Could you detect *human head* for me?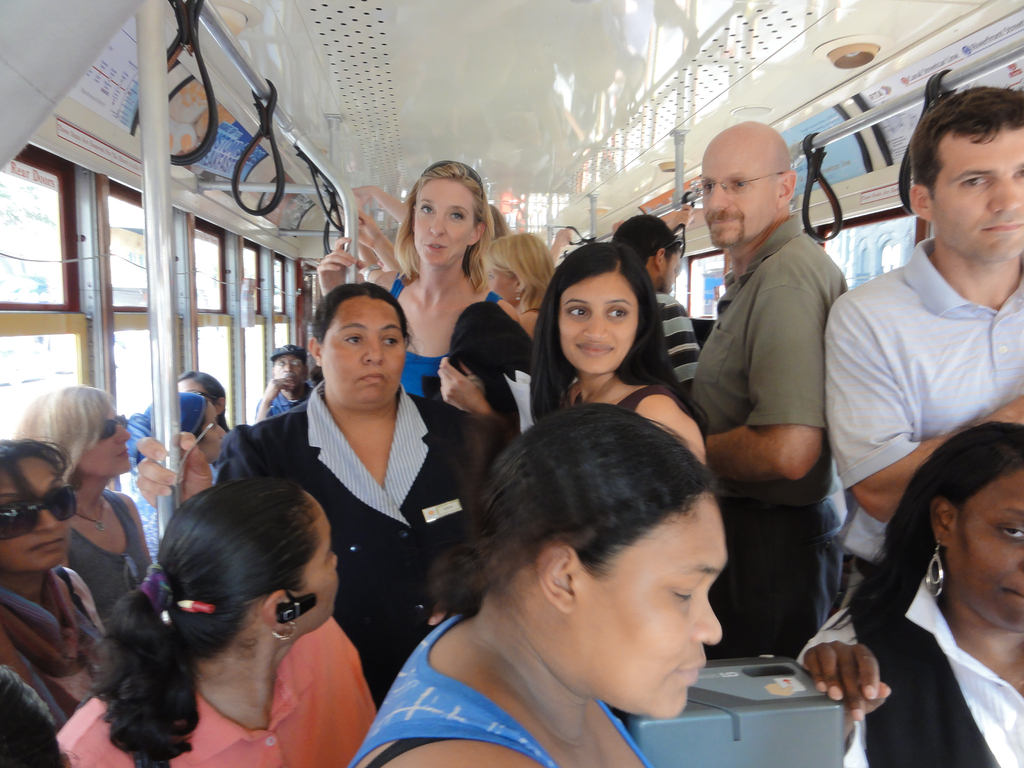
Detection result: bbox(307, 284, 407, 408).
